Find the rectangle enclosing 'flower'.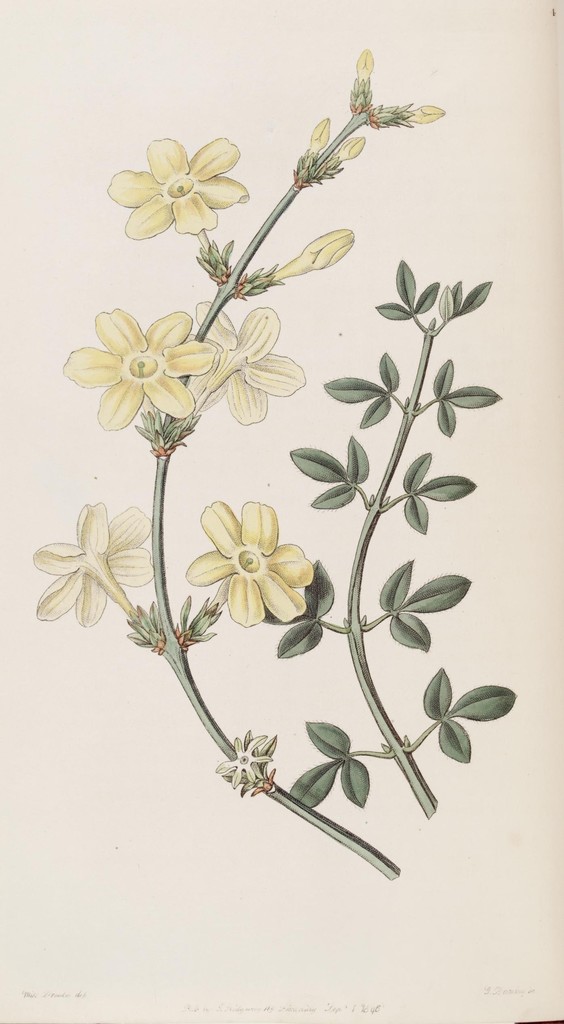
crop(31, 504, 156, 627).
